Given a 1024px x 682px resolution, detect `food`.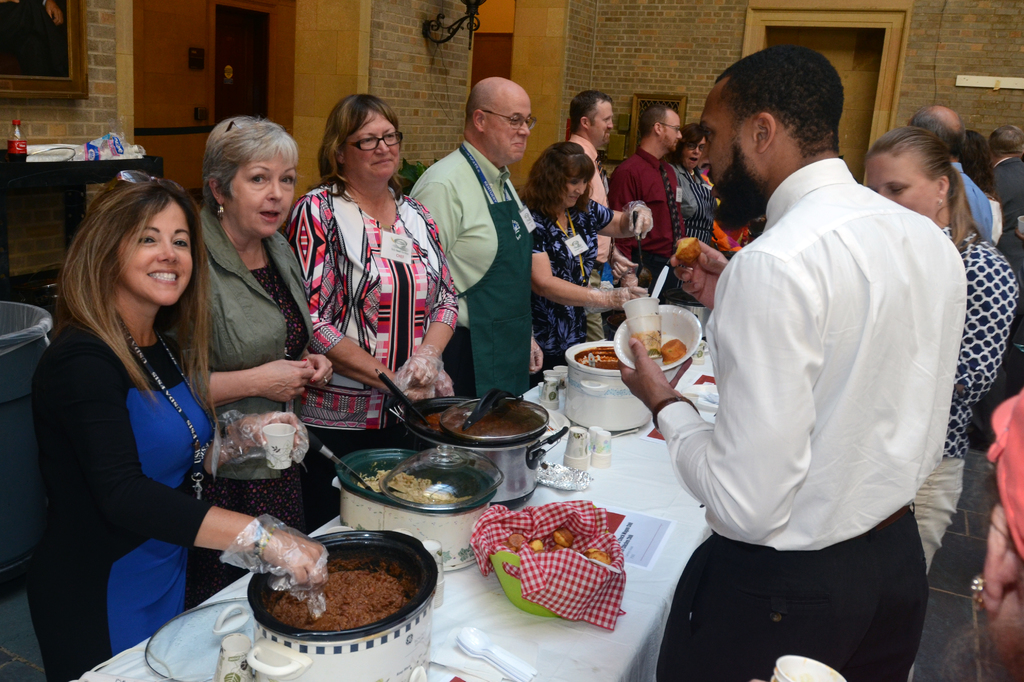
<box>573,347,634,366</box>.
